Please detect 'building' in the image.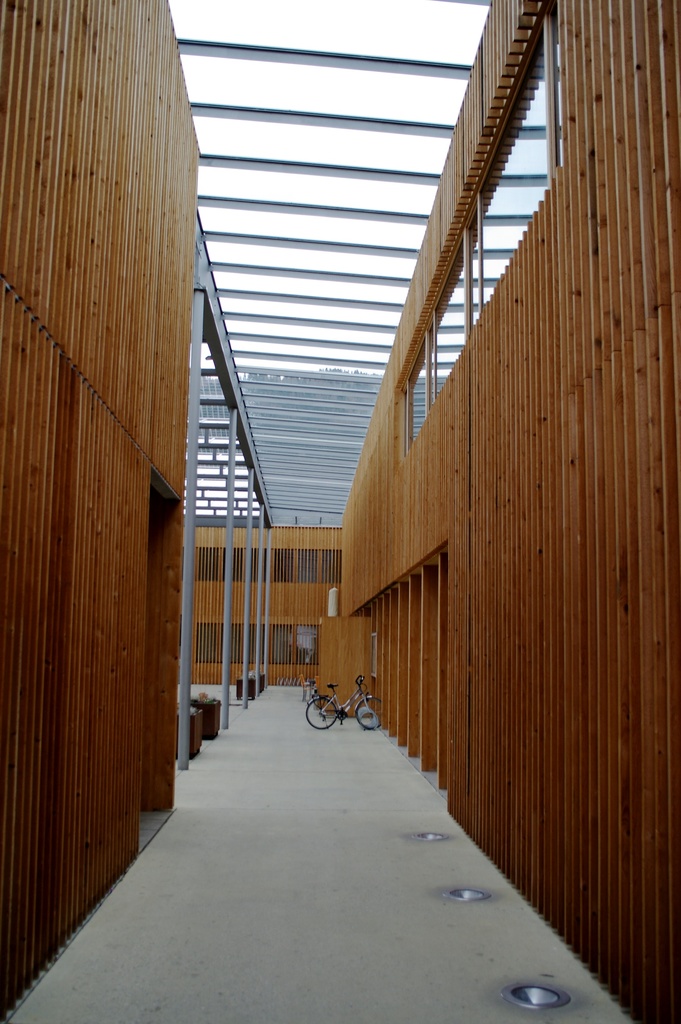
crop(0, 0, 680, 1023).
